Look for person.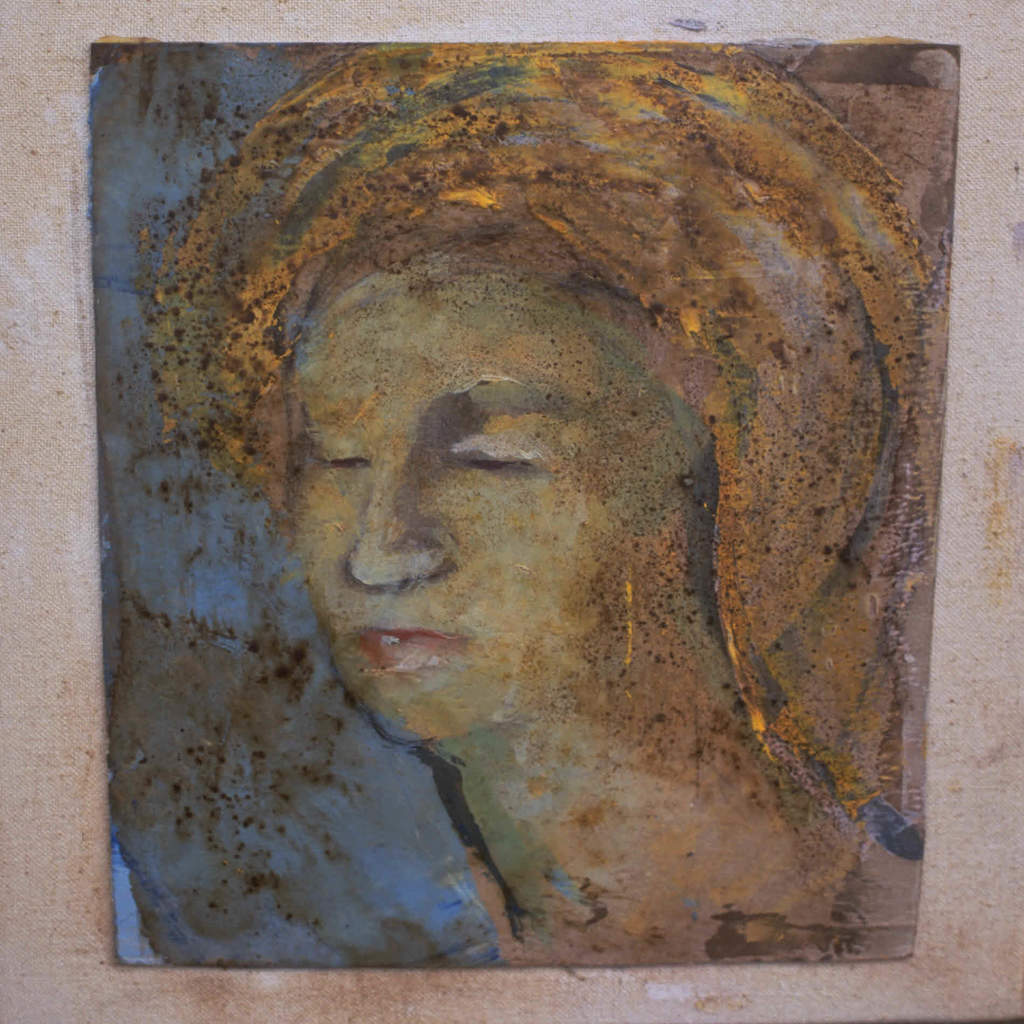
Found: [77,74,945,986].
